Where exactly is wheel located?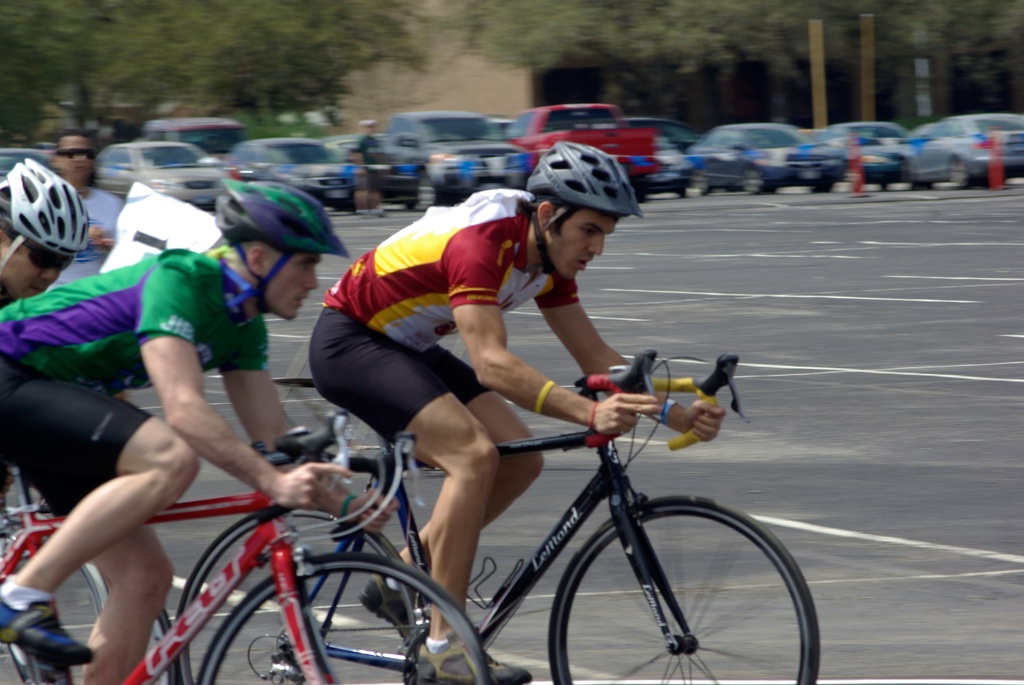
Its bounding box is 567 501 796 668.
